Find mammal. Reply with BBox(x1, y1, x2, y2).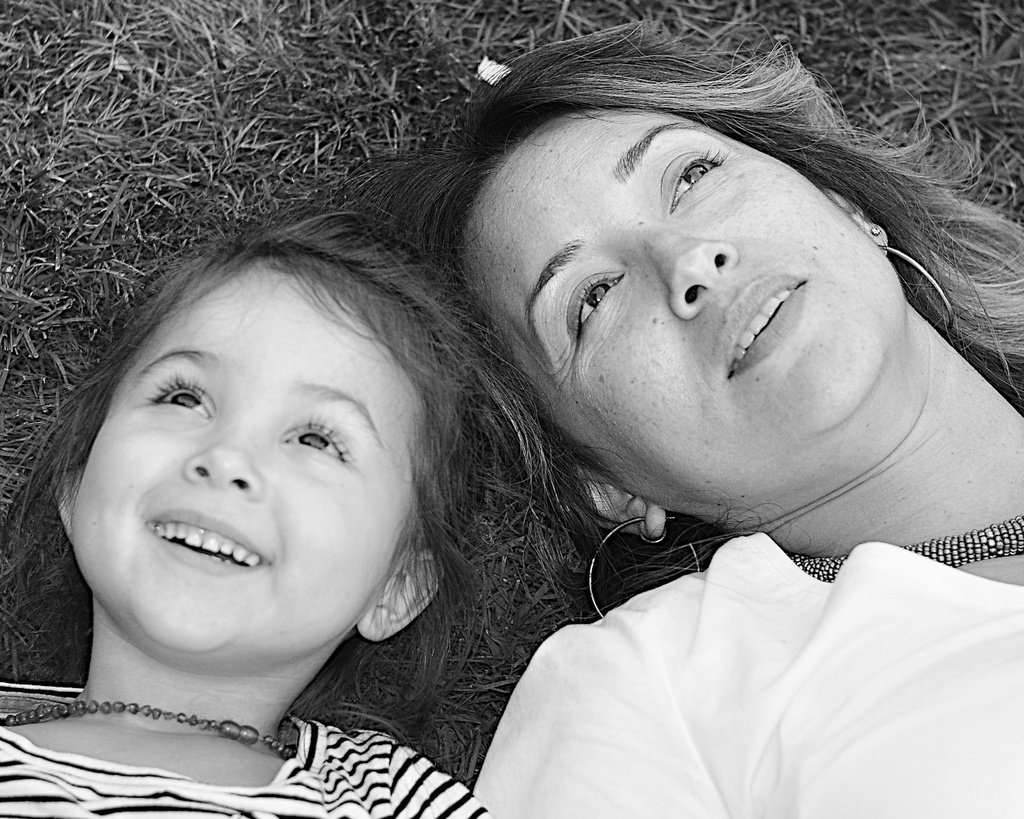
BBox(378, 17, 1023, 818).
